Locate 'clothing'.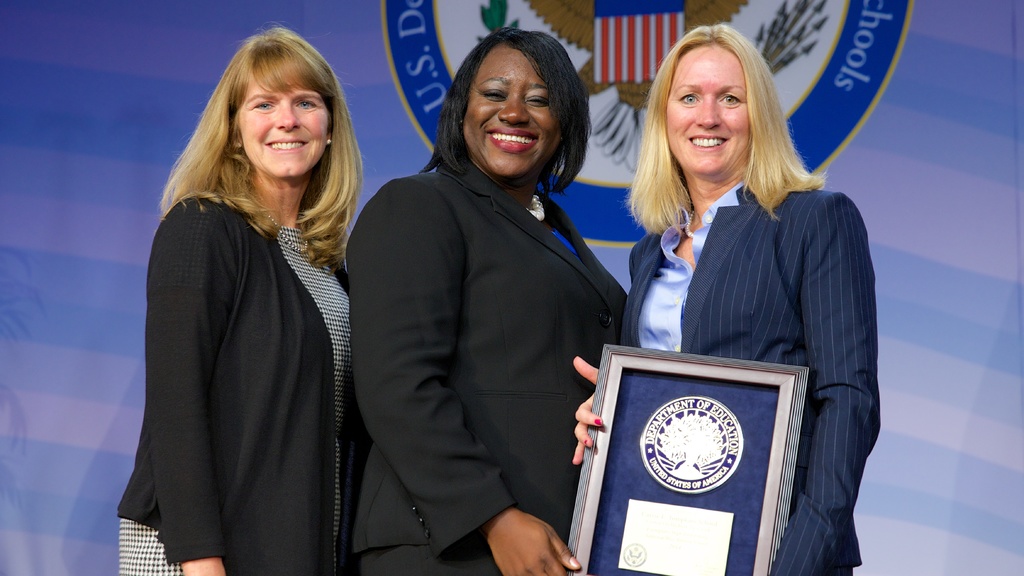
Bounding box: rect(133, 145, 381, 557).
